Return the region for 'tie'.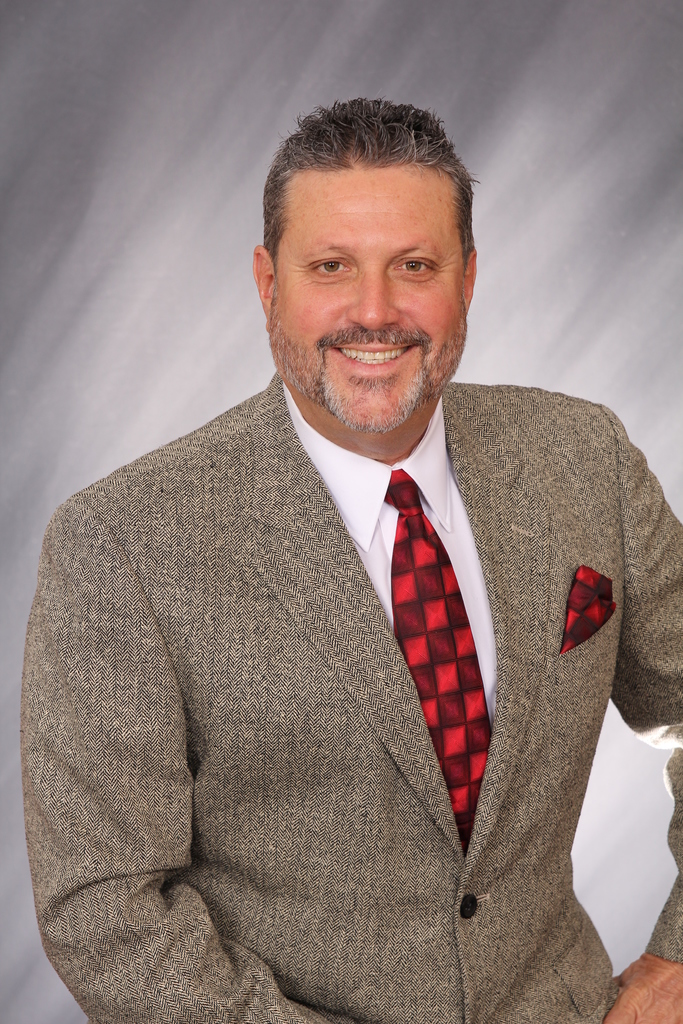
left=381, top=468, right=497, bottom=856.
